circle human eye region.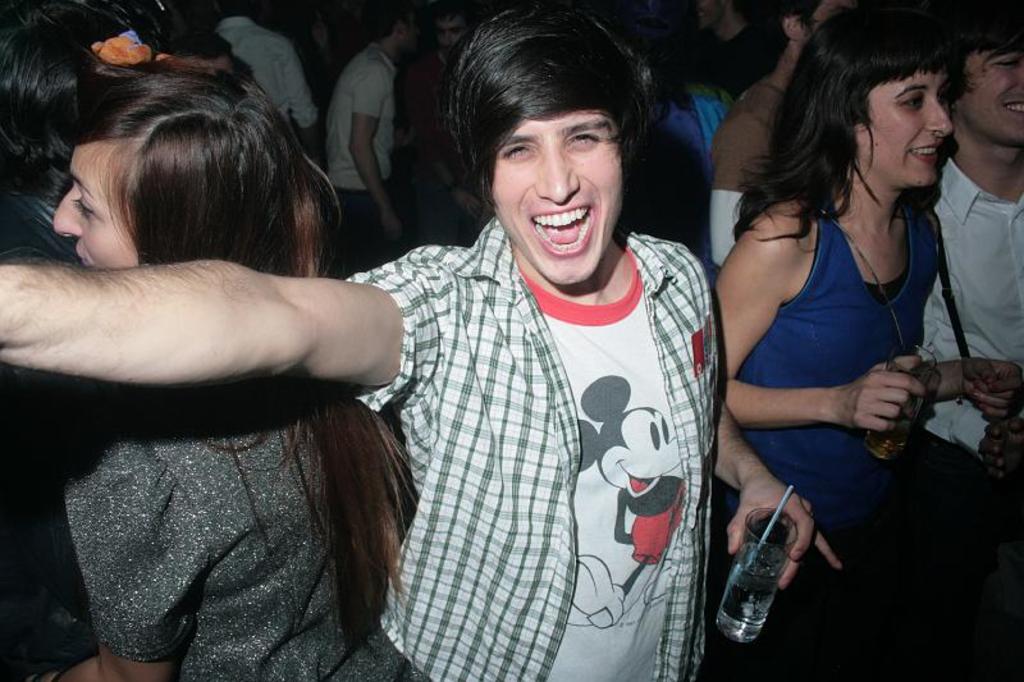
Region: bbox=(500, 143, 530, 159).
